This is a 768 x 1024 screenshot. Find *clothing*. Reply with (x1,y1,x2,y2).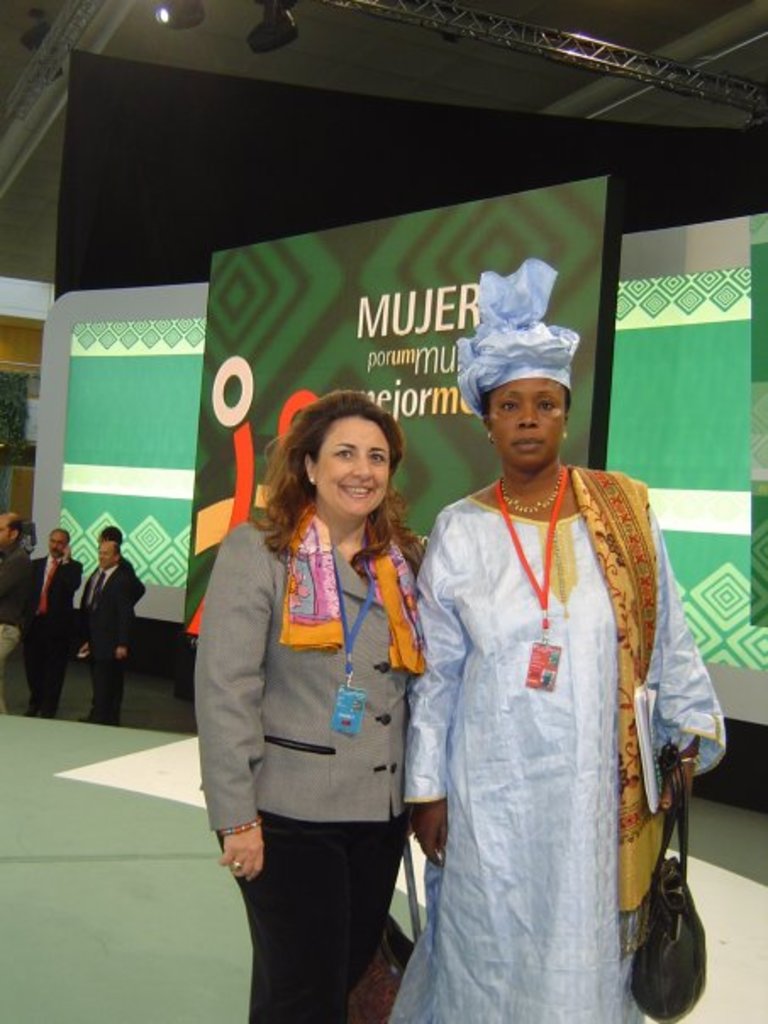
(403,463,737,1022).
